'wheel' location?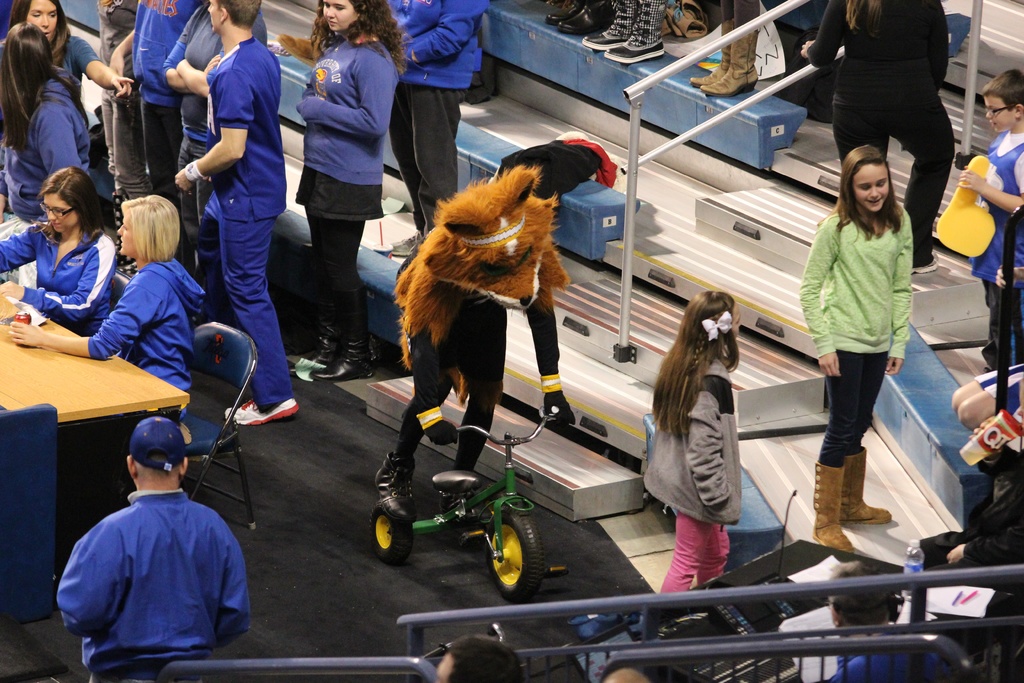
crop(371, 495, 411, 565)
